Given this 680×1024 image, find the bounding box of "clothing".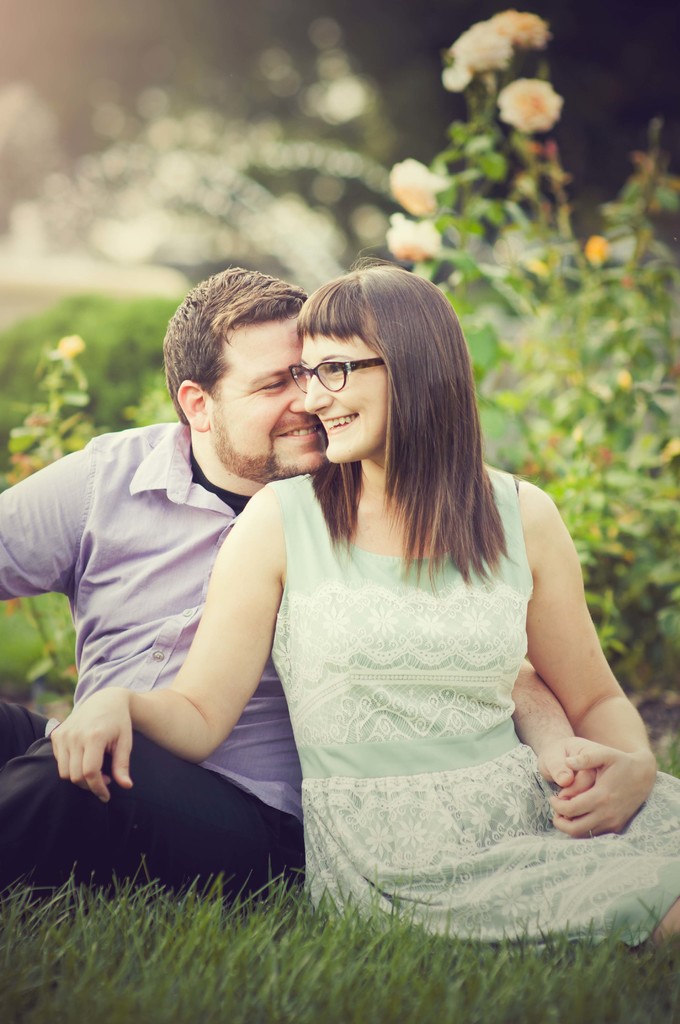
<bbox>0, 422, 335, 822</bbox>.
